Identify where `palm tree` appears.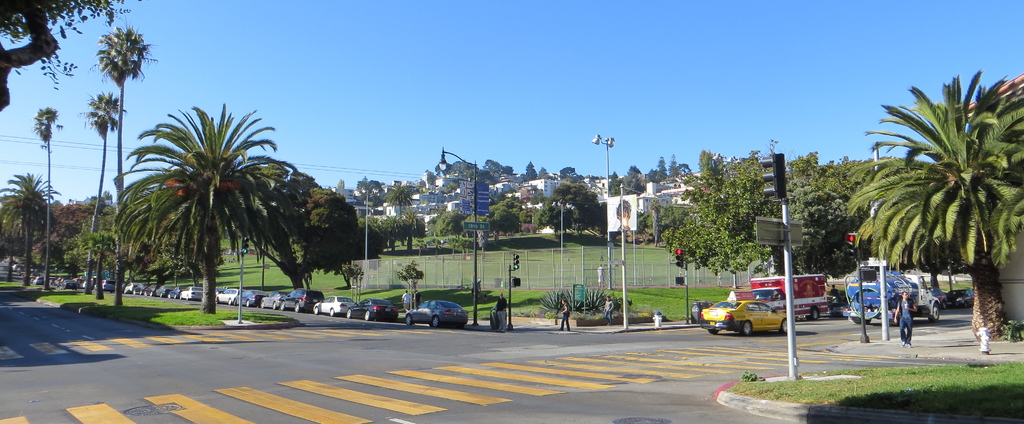
Appears at detection(831, 77, 1023, 347).
